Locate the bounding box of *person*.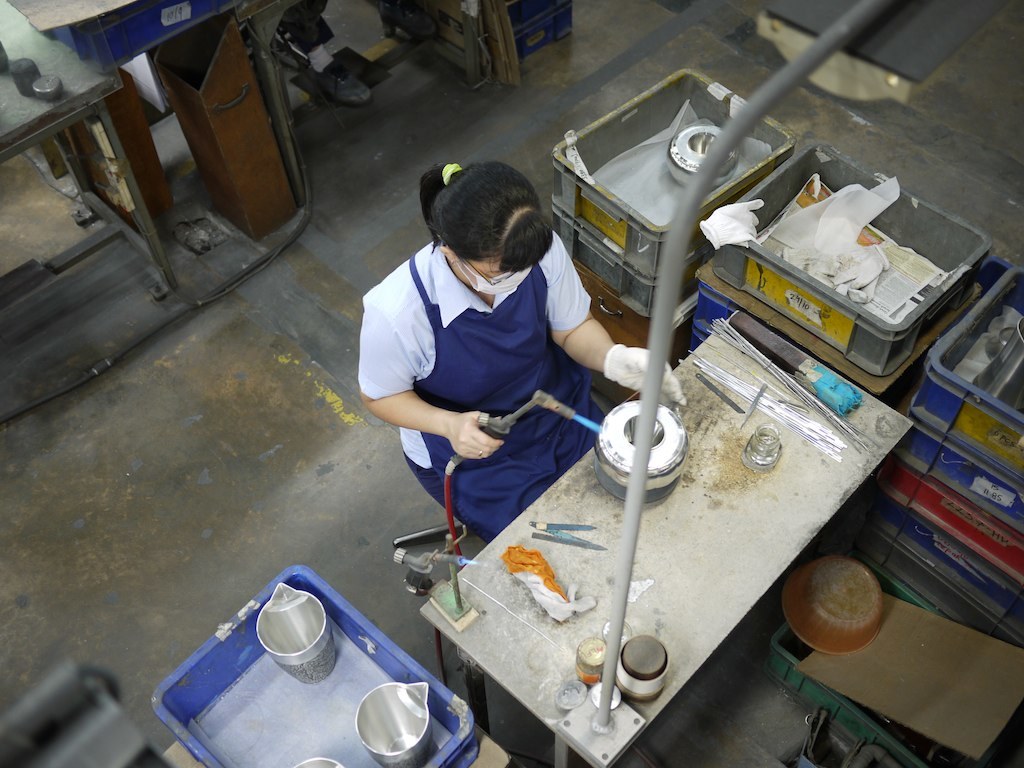
Bounding box: {"left": 359, "top": 147, "right": 615, "bottom": 594}.
